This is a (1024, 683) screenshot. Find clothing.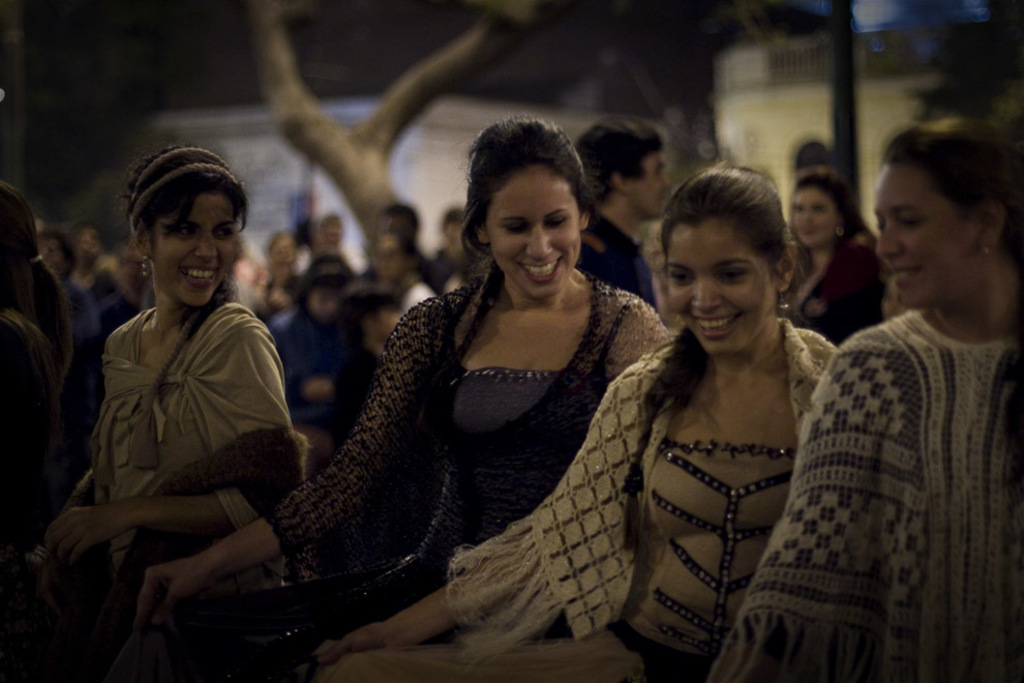
Bounding box: {"x1": 308, "y1": 319, "x2": 839, "y2": 682}.
